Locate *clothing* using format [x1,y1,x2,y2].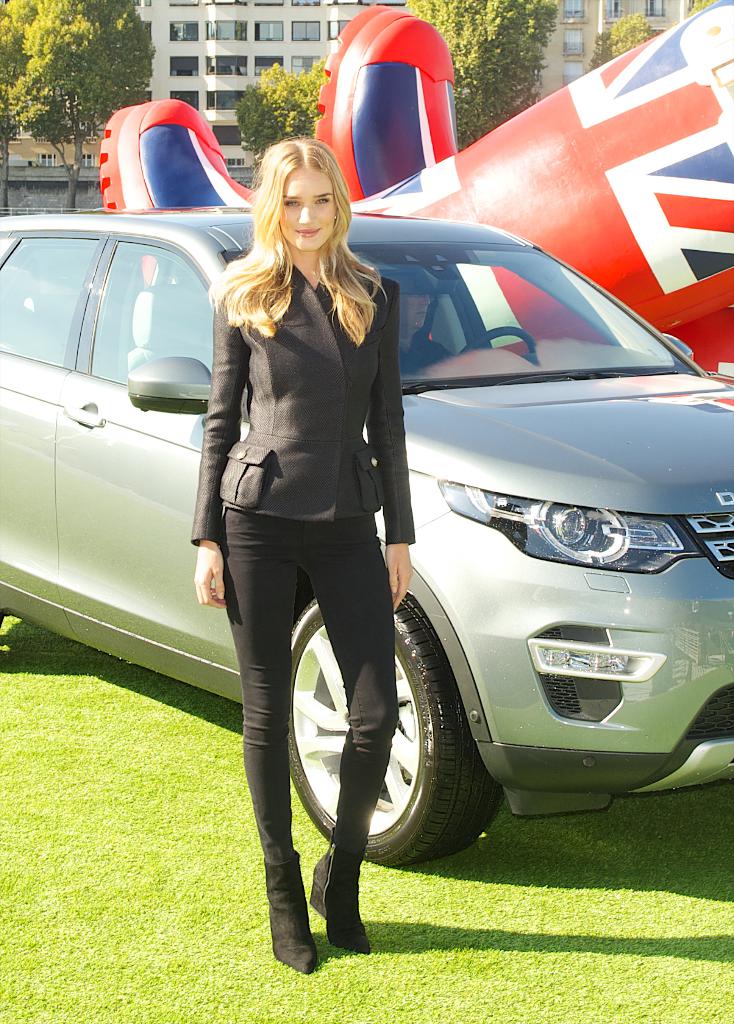
[198,201,459,851].
